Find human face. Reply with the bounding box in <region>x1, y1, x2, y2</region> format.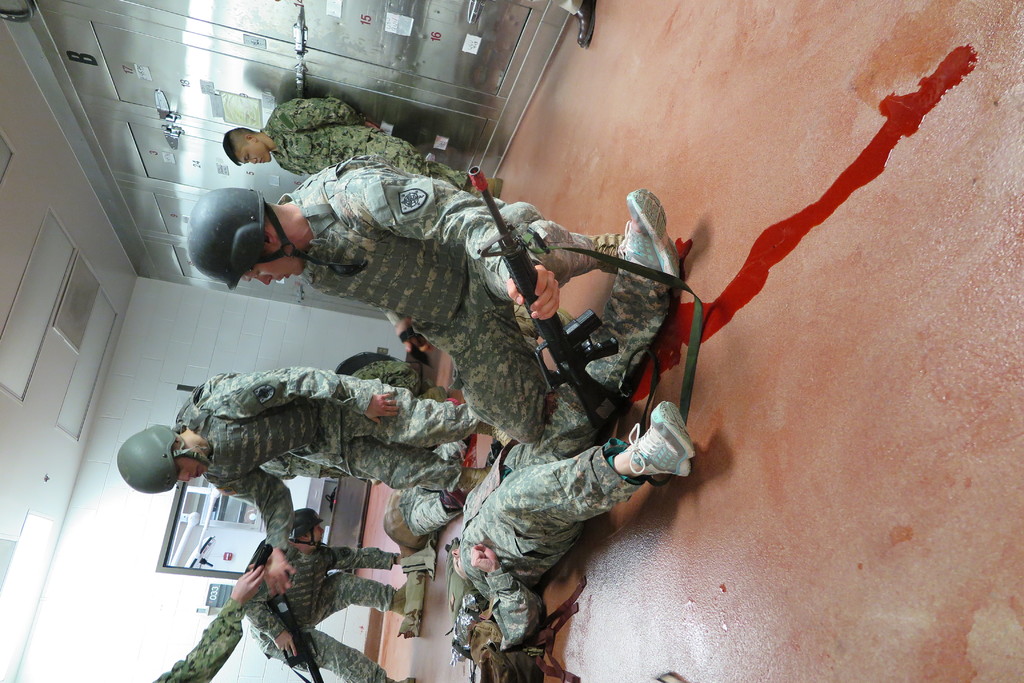
<region>245, 245, 305, 289</region>.
